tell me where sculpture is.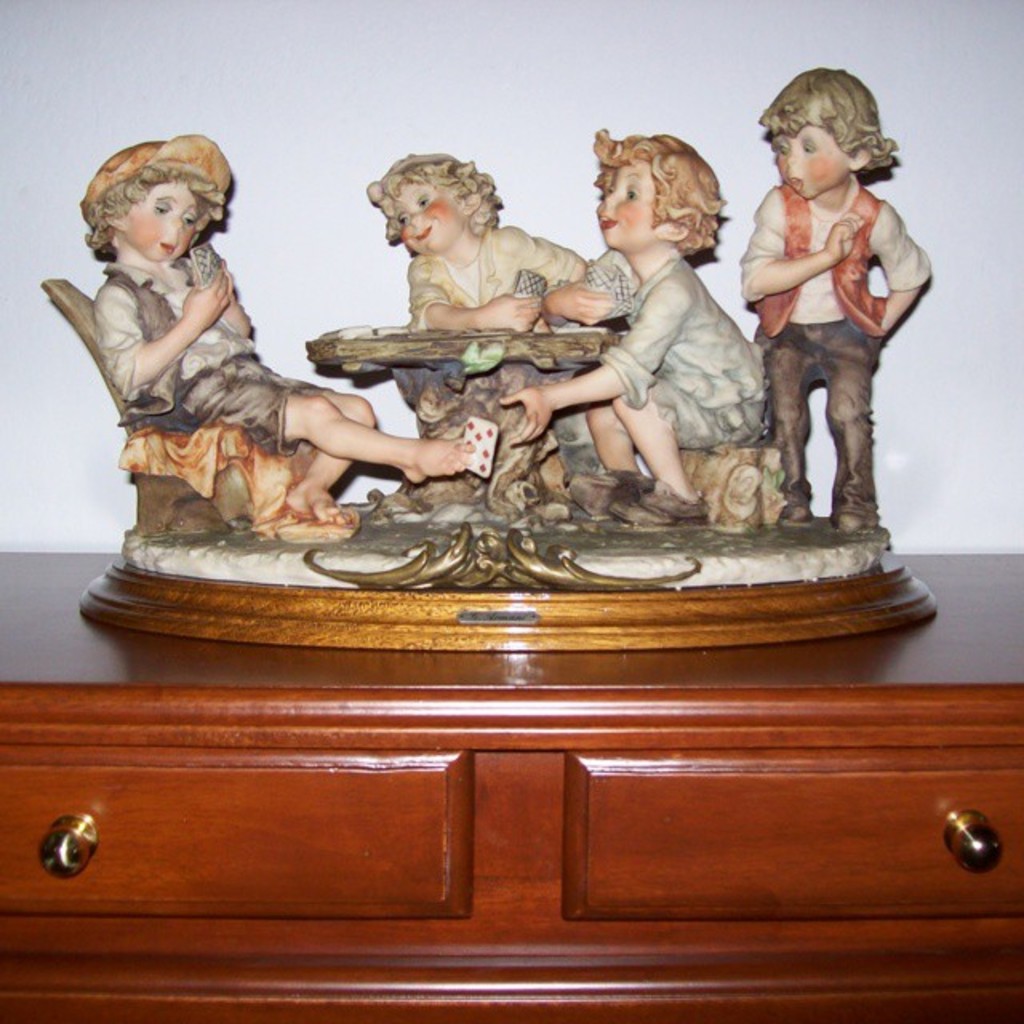
sculpture is at [x1=90, y1=184, x2=904, y2=595].
